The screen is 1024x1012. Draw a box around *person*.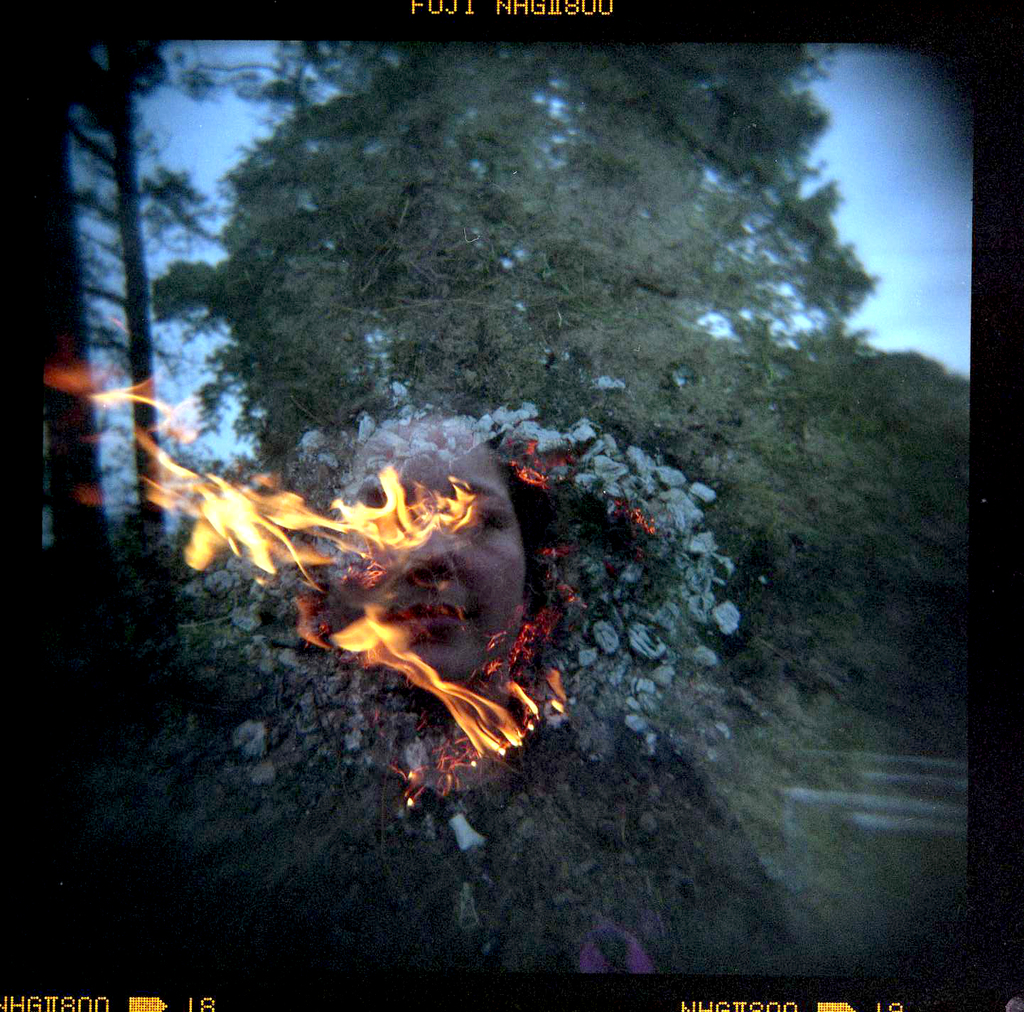
box(259, 416, 564, 728).
